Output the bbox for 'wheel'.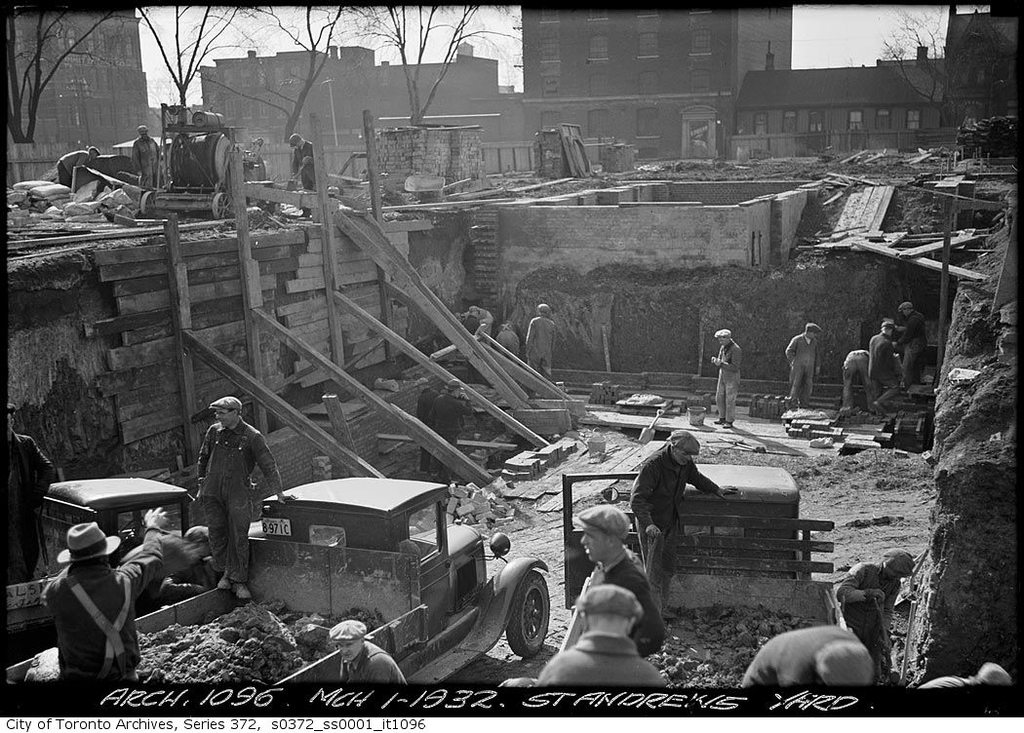
139,192,155,214.
